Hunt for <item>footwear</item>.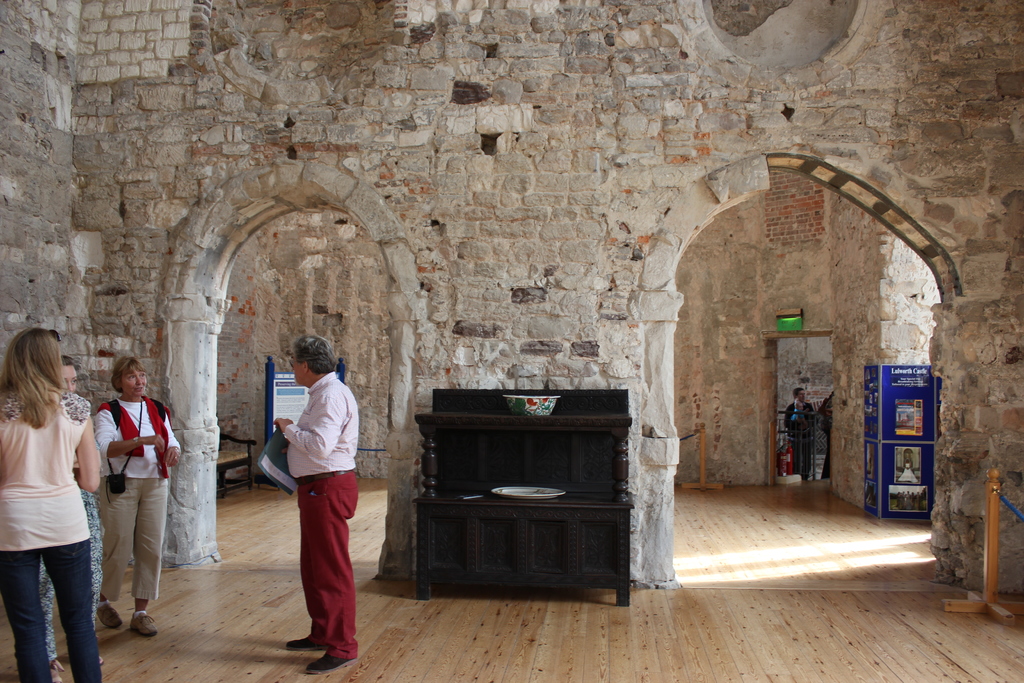
Hunted down at 95 602 126 630.
